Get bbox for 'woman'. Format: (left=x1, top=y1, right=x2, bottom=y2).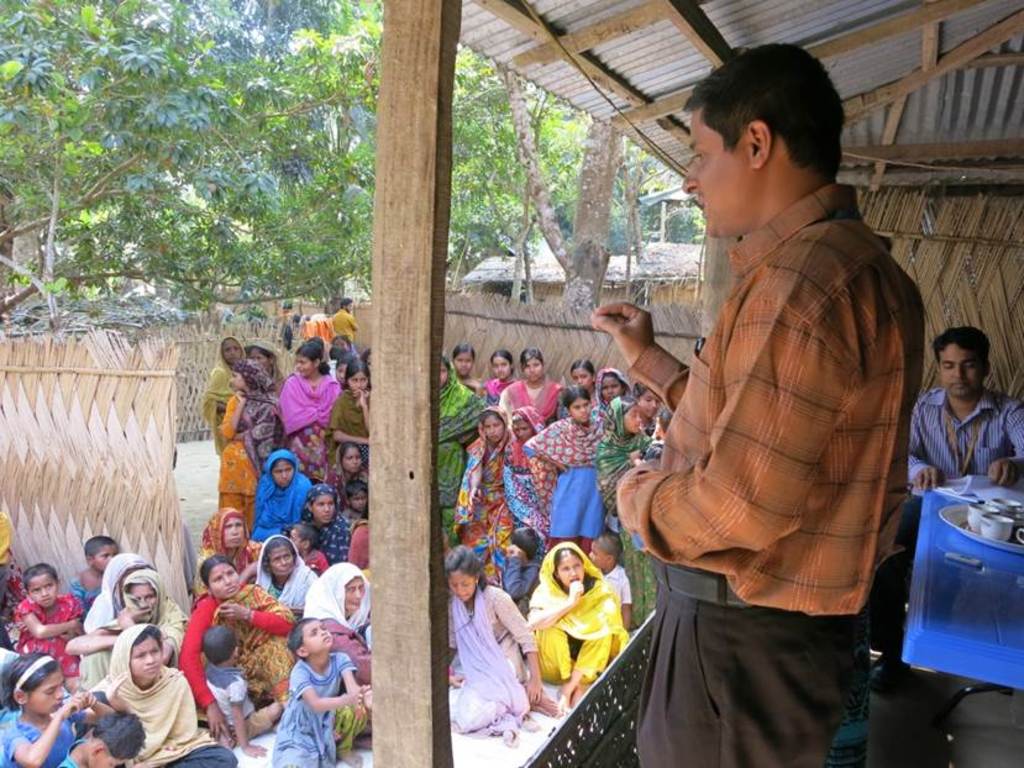
(left=185, top=506, right=267, bottom=600).
